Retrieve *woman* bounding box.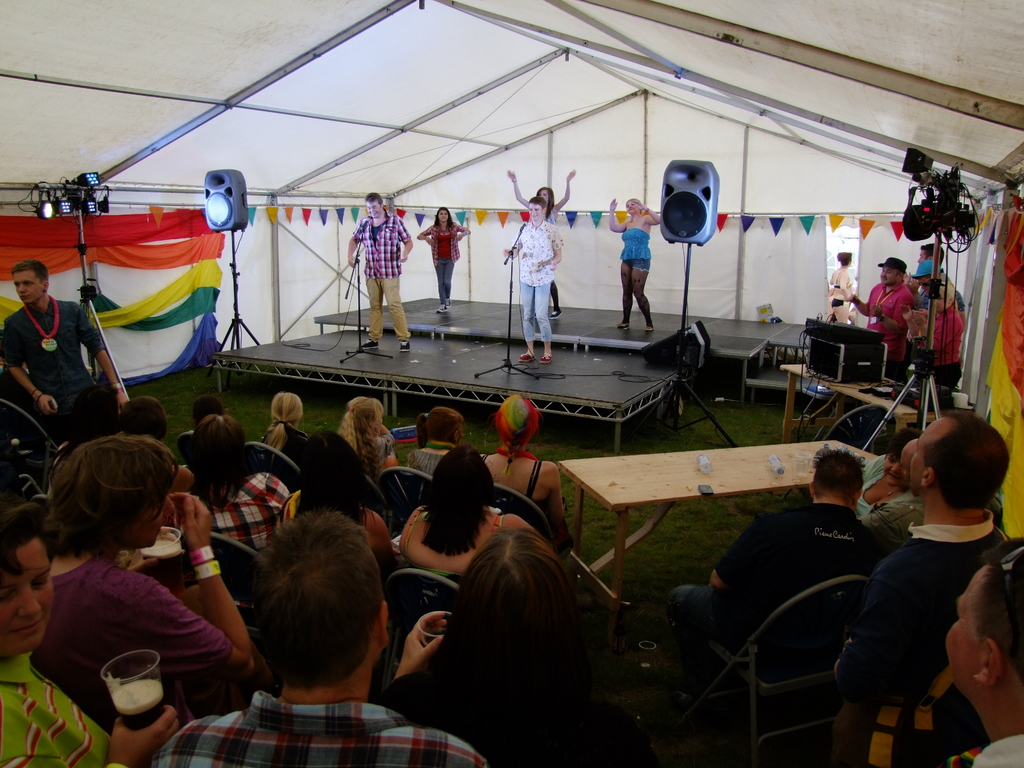
Bounding box: box(276, 428, 398, 581).
